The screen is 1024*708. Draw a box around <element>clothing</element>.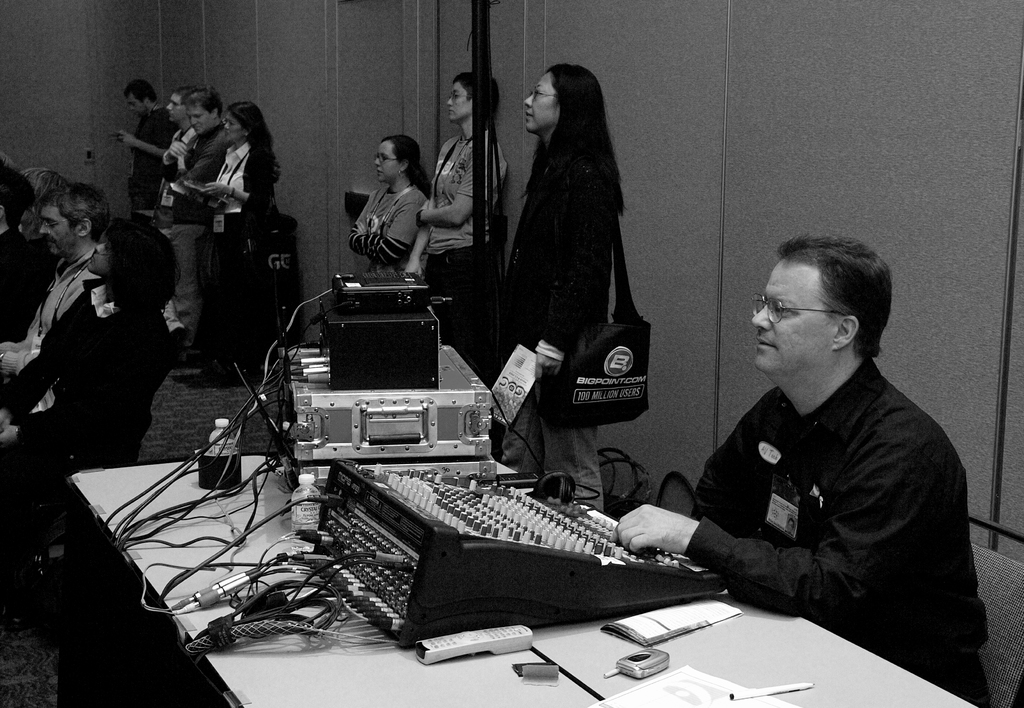
x1=425, y1=134, x2=502, y2=344.
